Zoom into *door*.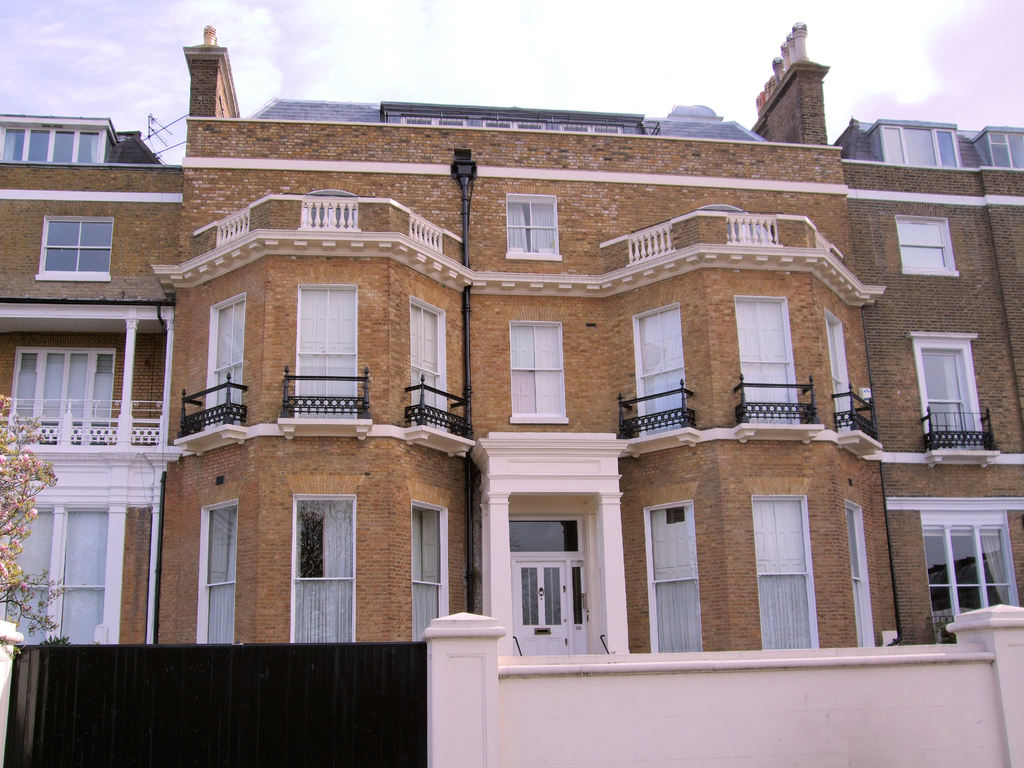
Zoom target: locate(753, 497, 807, 648).
